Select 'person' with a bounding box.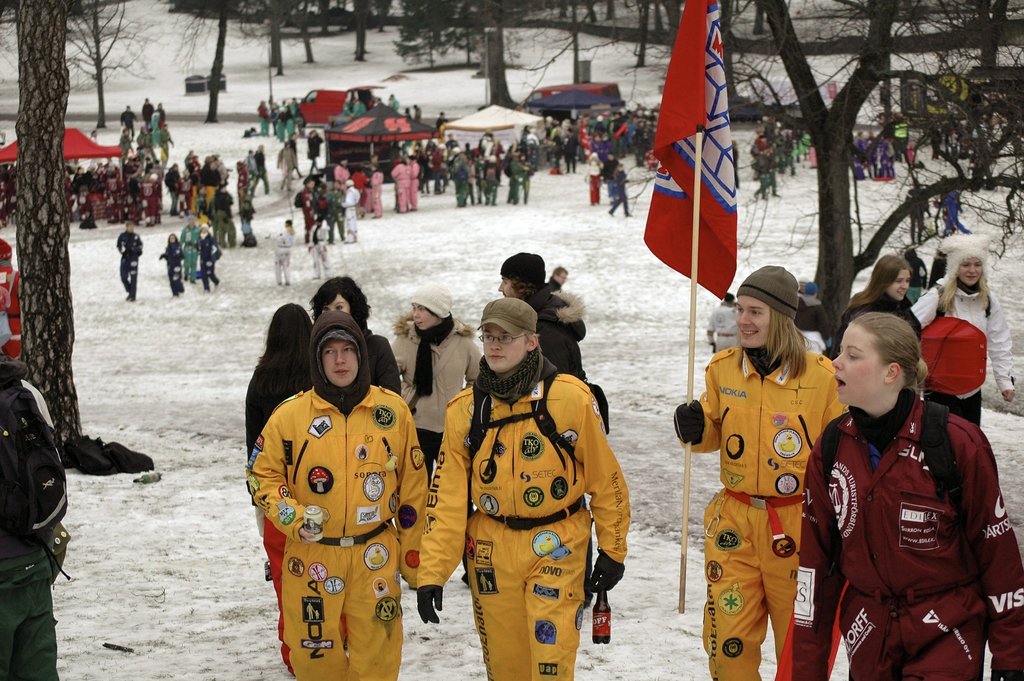
box=[497, 249, 595, 611].
